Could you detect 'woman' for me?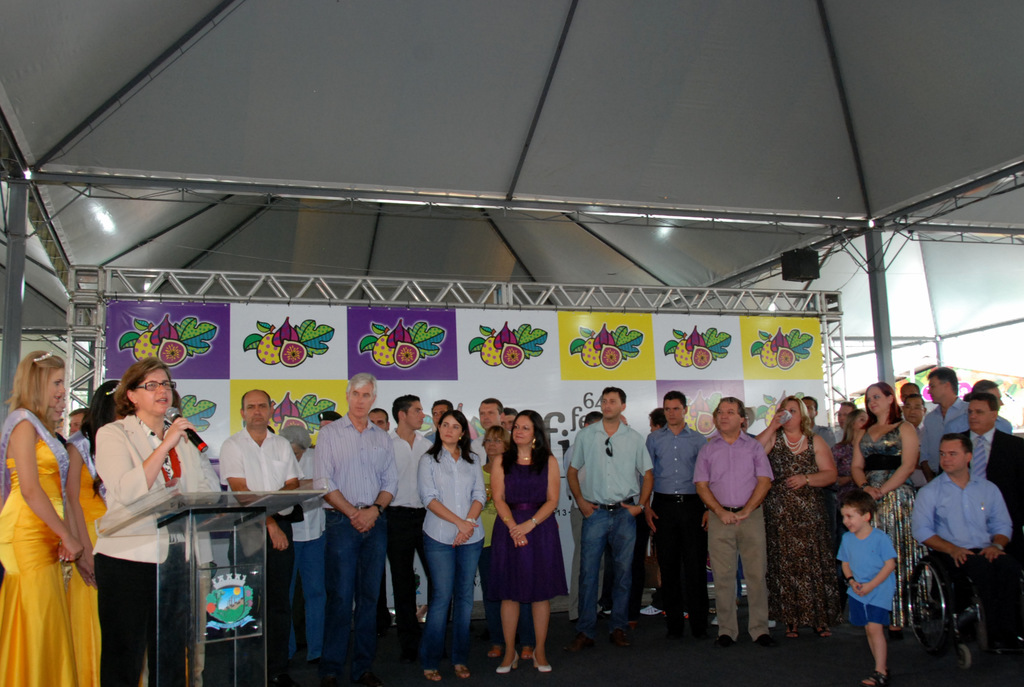
Detection result: {"left": 49, "top": 393, "right": 64, "bottom": 436}.
